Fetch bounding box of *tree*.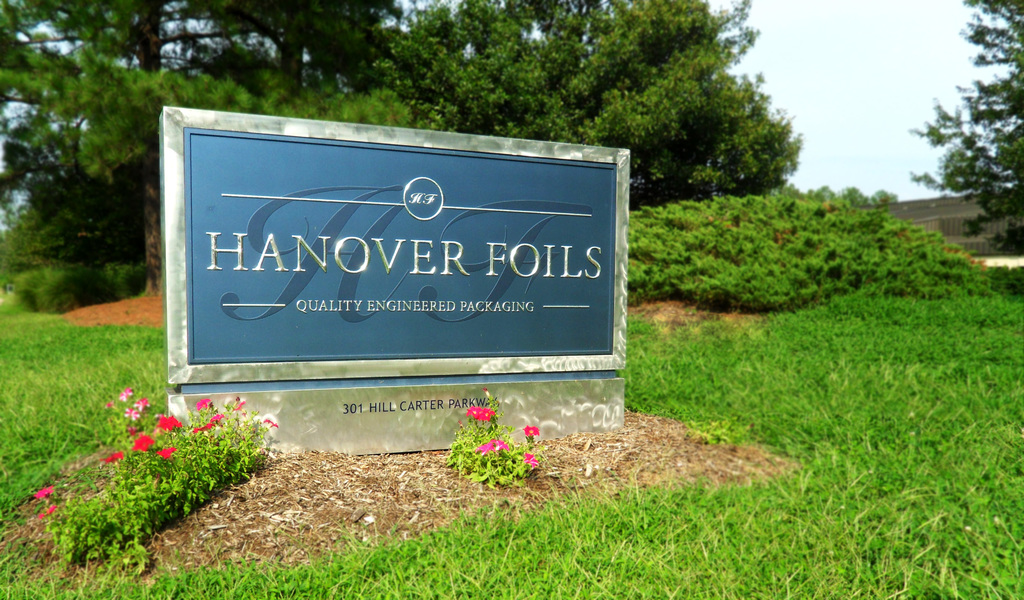
Bbox: [x1=812, y1=182, x2=853, y2=207].
